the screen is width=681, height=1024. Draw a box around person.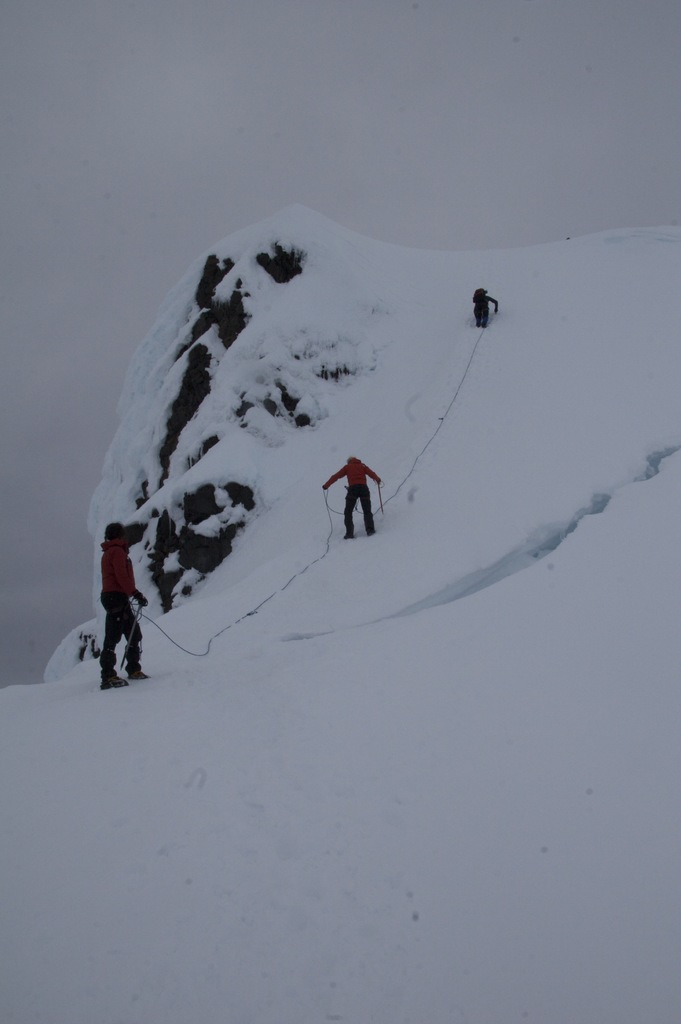
[left=471, top=288, right=495, bottom=326].
